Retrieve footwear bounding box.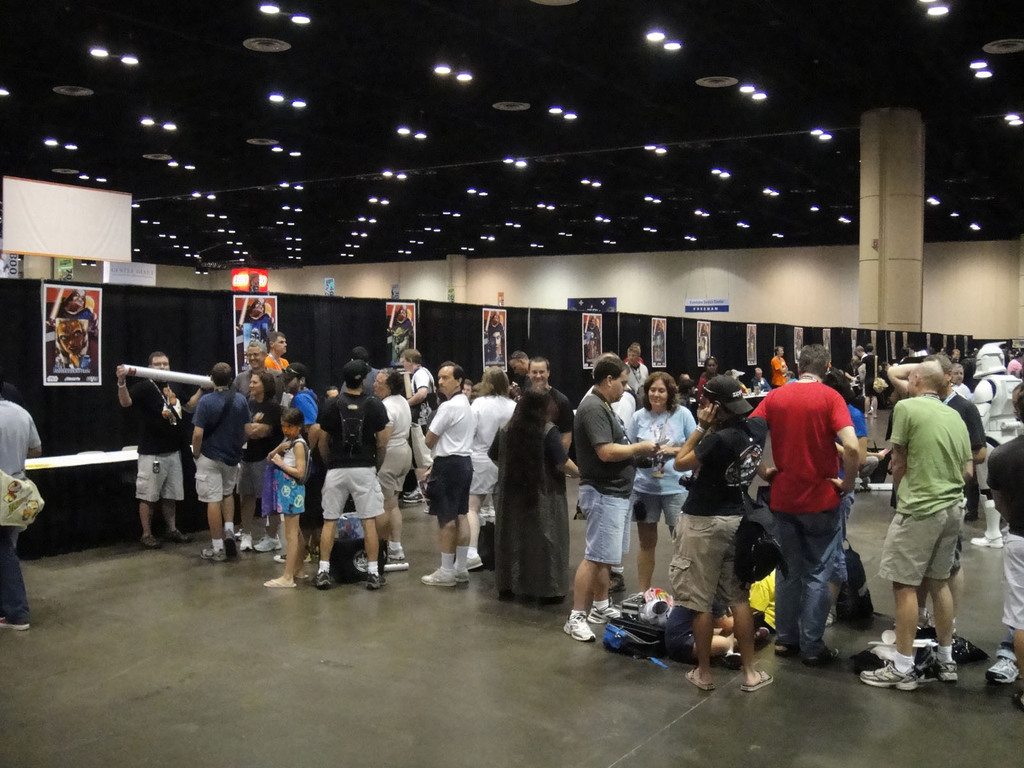
Bounding box: bbox=(166, 528, 195, 545).
